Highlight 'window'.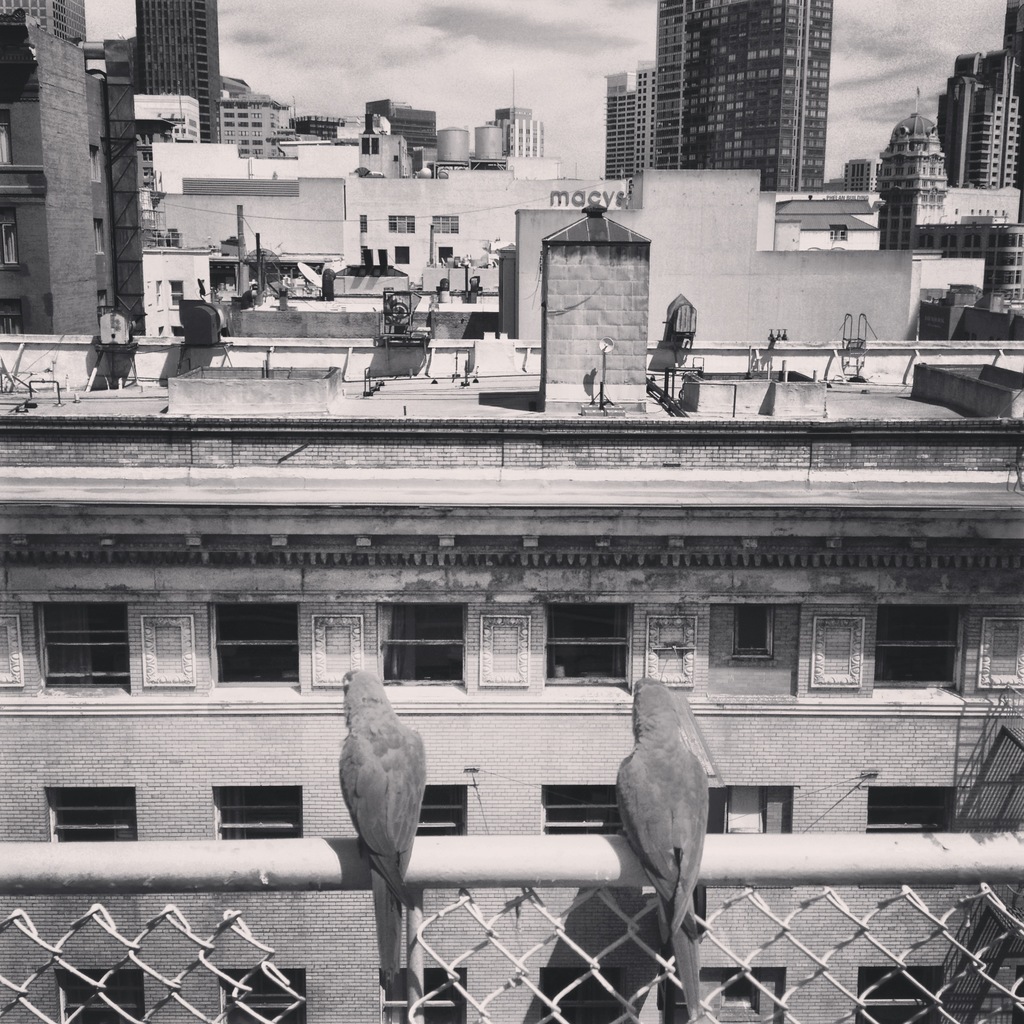
Highlighted region: 390 602 470 684.
